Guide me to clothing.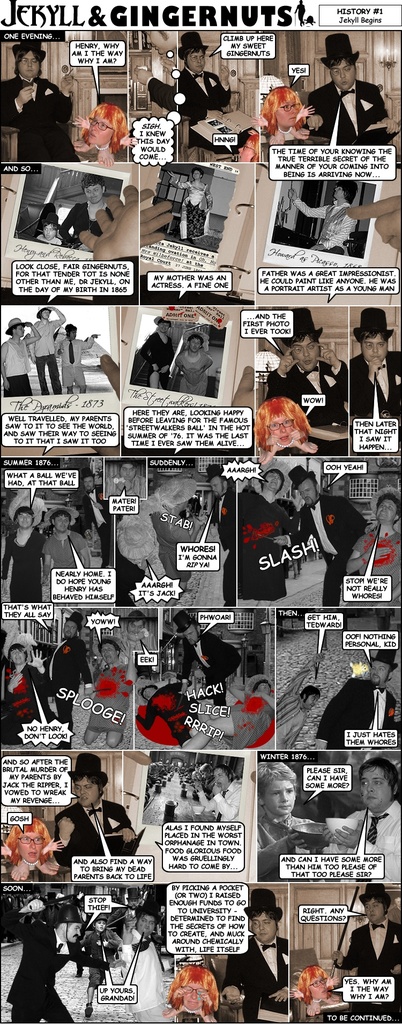
Guidance: box=[219, 920, 292, 1012].
